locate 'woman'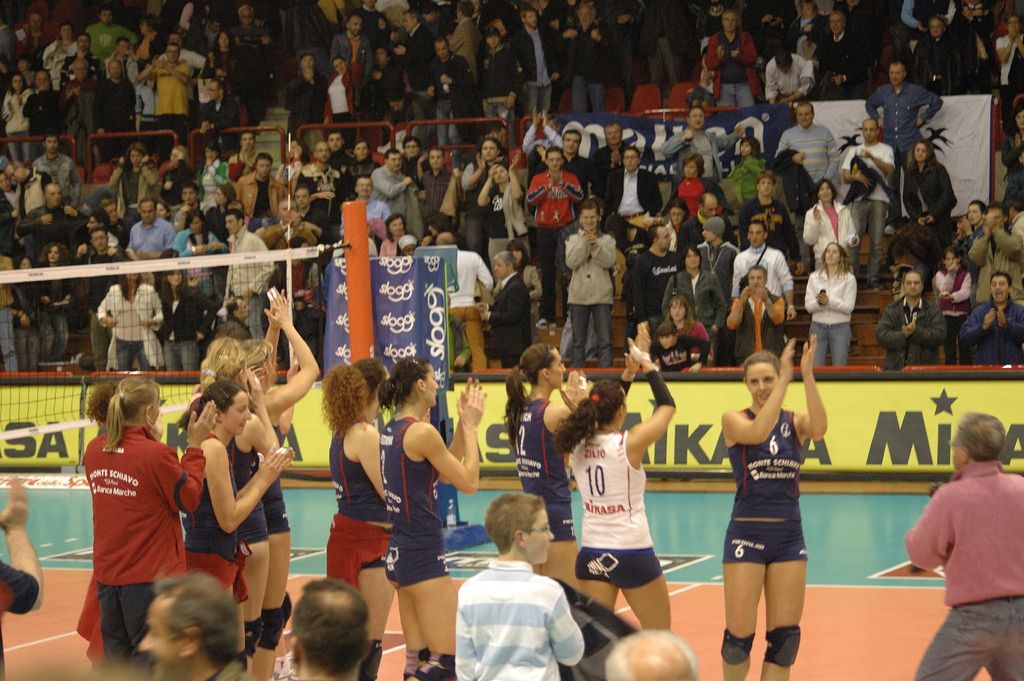
<box>321,354,390,680</box>
